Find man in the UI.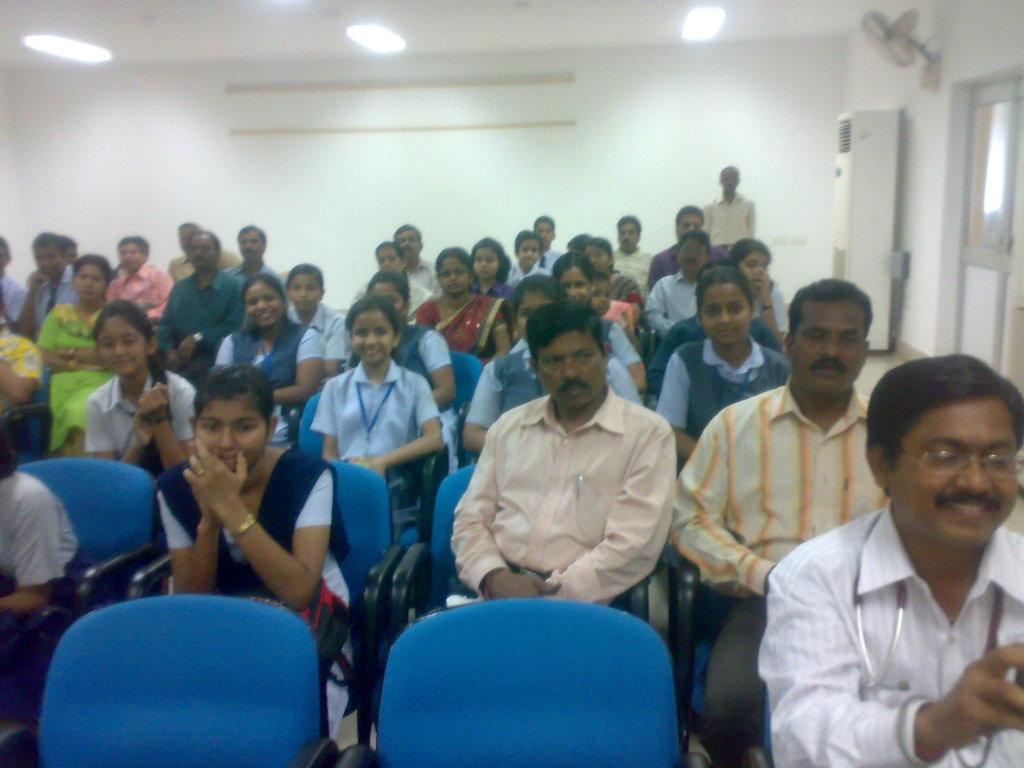
UI element at box=[446, 294, 682, 617].
